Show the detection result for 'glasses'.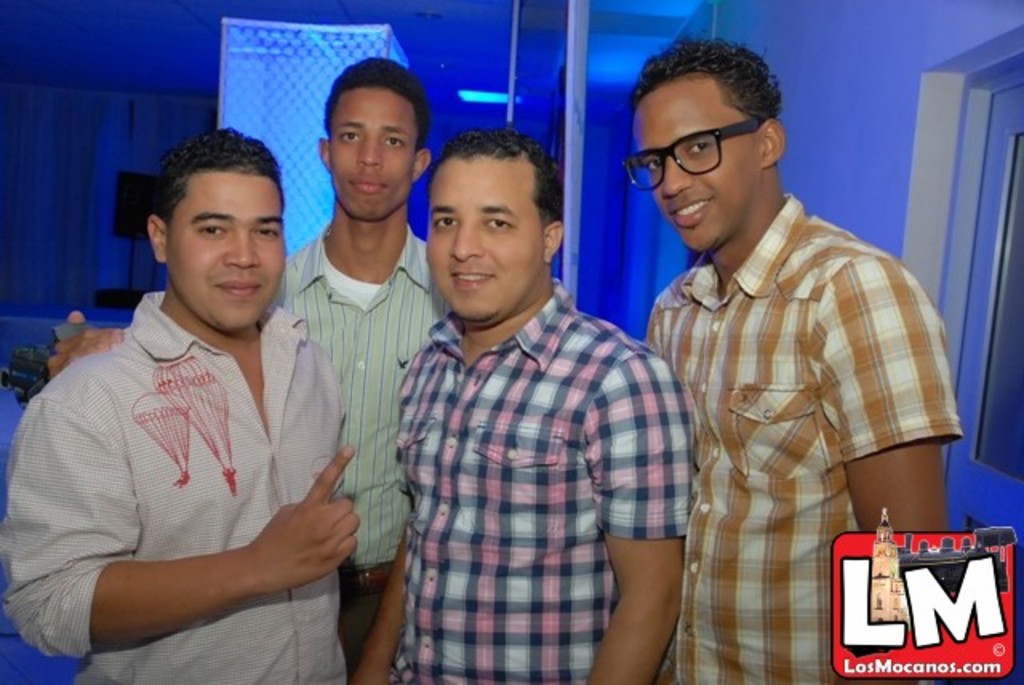
rect(630, 118, 766, 174).
